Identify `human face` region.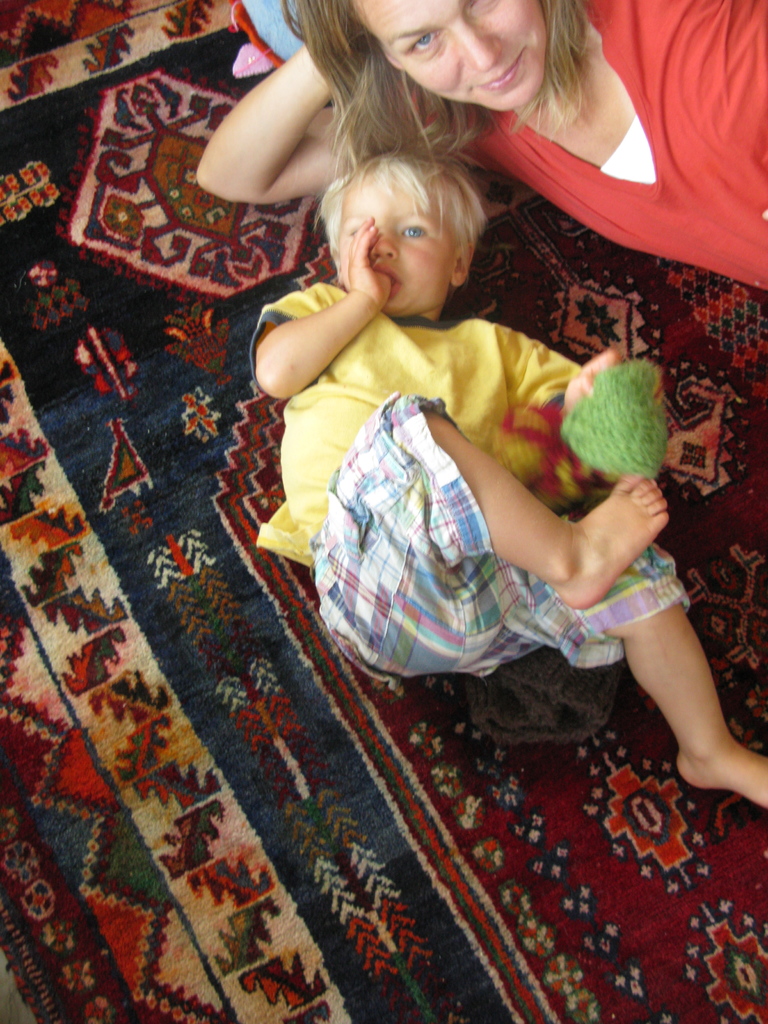
Region: [x1=341, y1=0, x2=541, y2=100].
